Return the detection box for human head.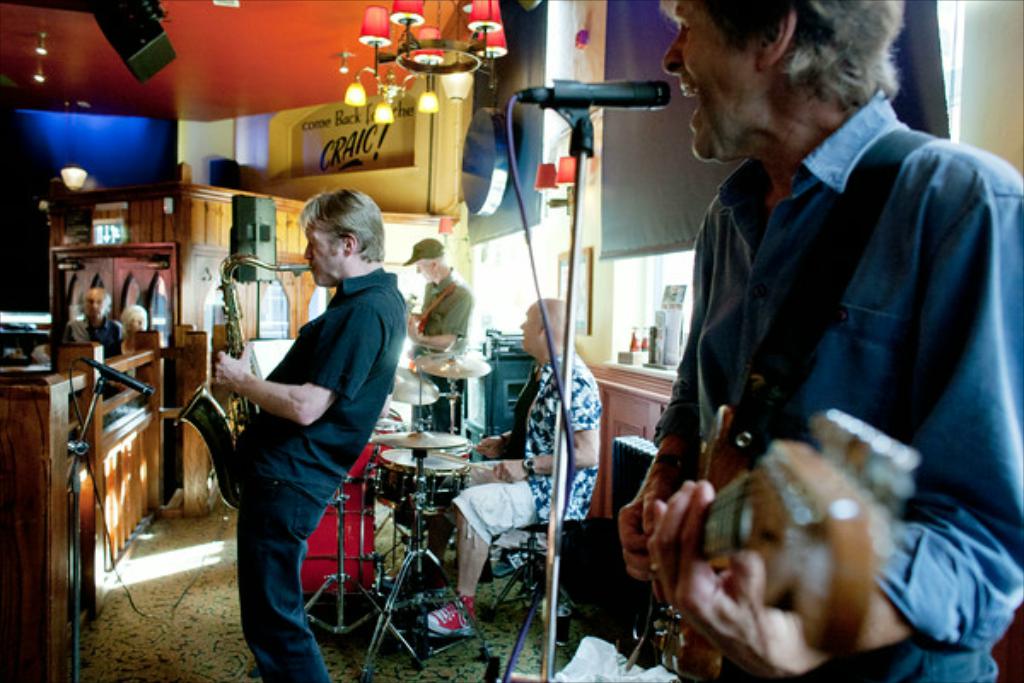
bbox(82, 287, 111, 324).
